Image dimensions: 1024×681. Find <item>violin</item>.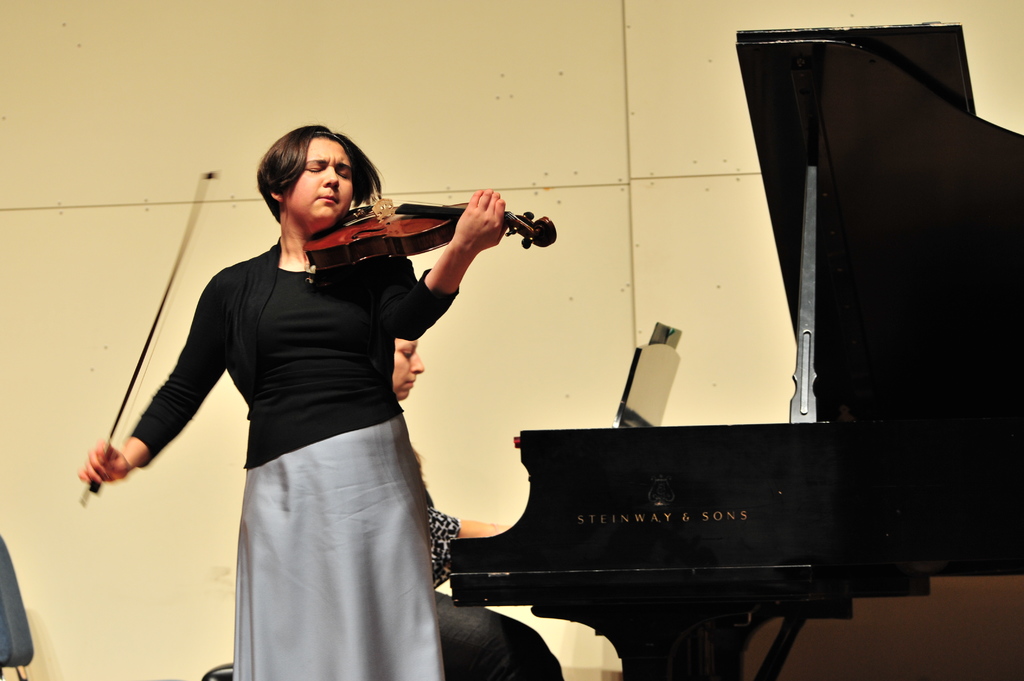
locate(82, 164, 218, 506).
